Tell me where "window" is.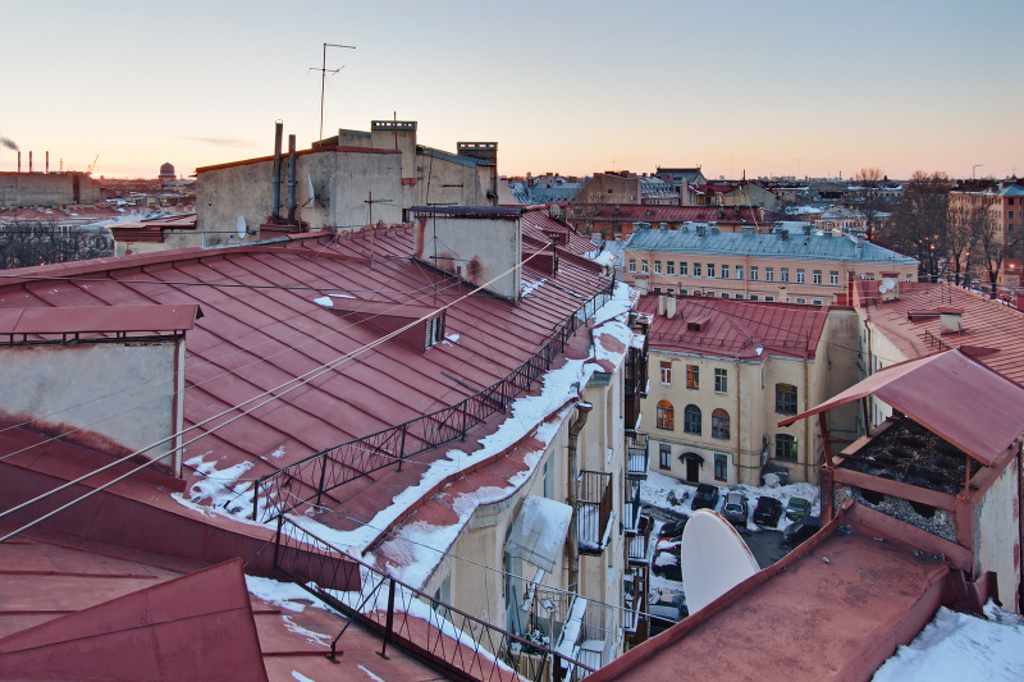
"window" is at bbox(649, 395, 680, 438).
